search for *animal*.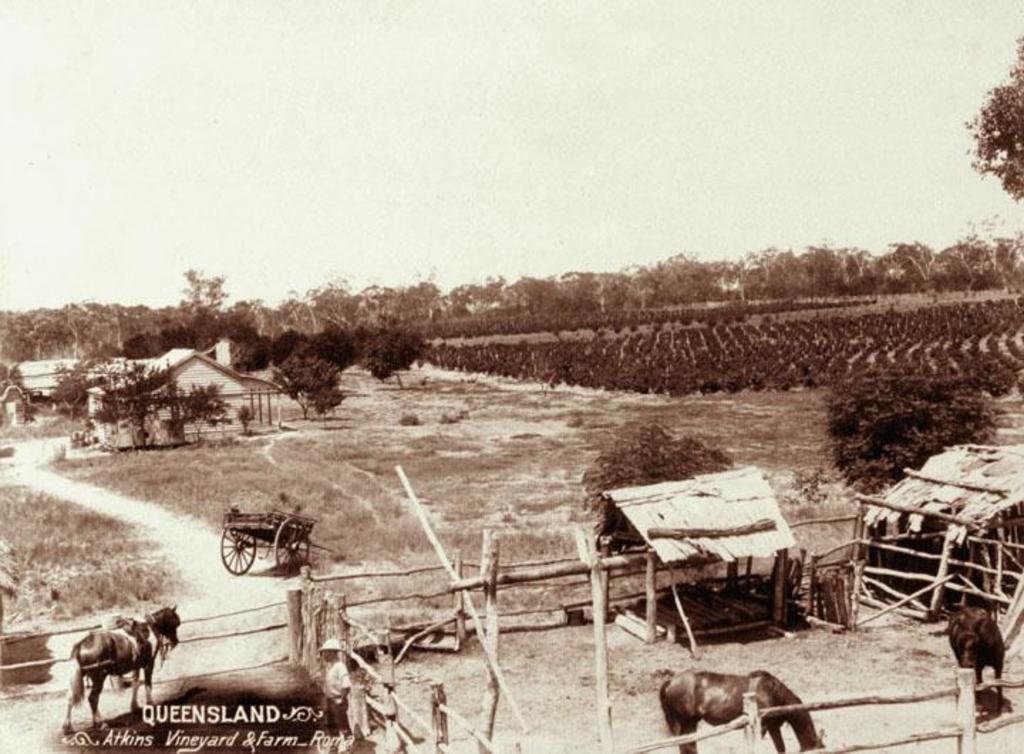
Found at 930:609:1015:711.
